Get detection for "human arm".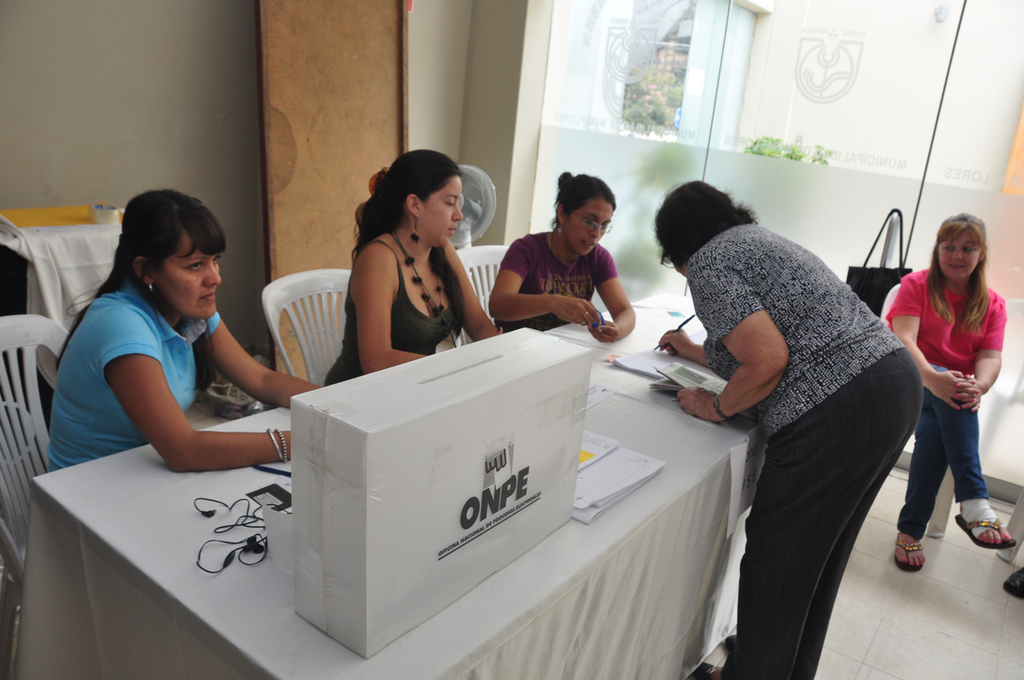
Detection: 202, 296, 326, 404.
